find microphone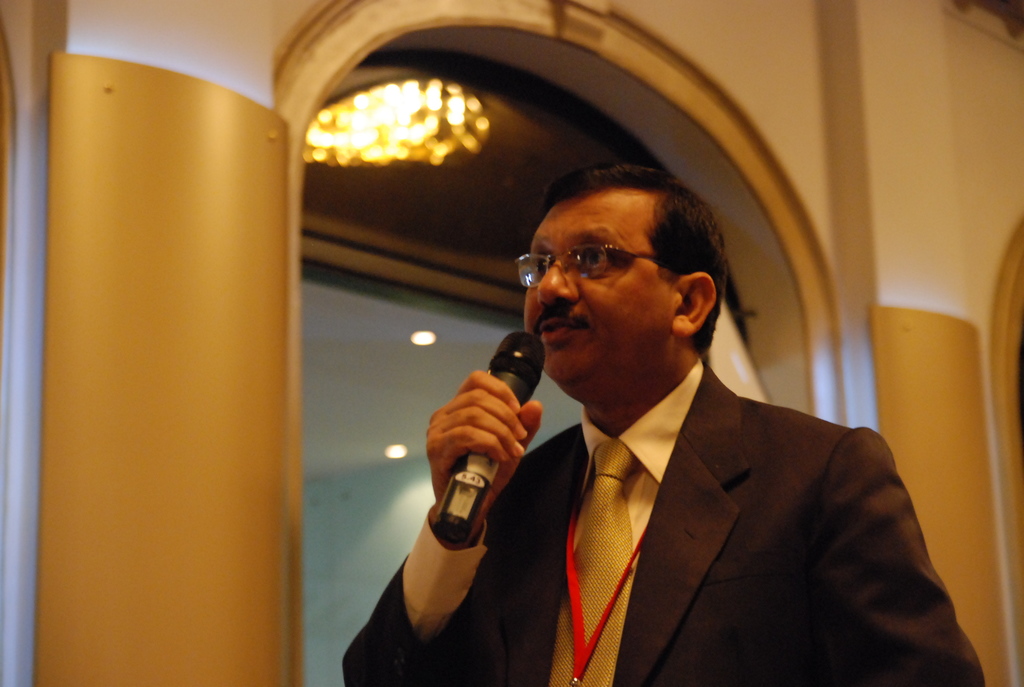
x1=430, y1=333, x2=544, y2=542
